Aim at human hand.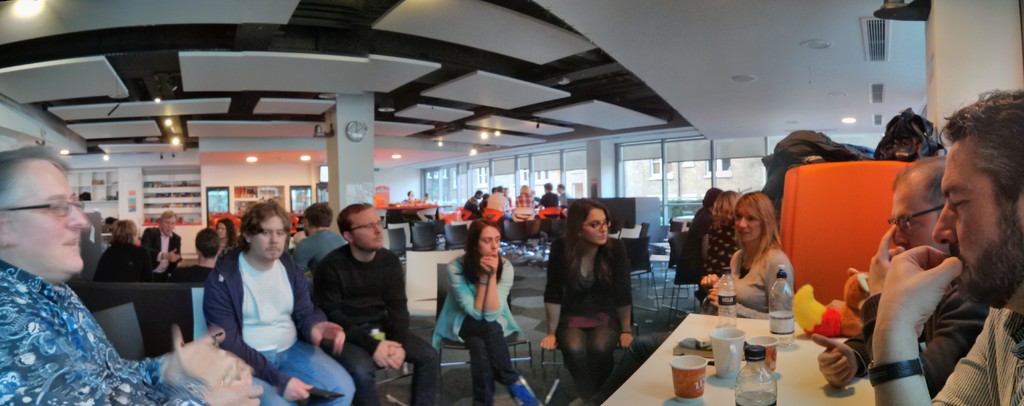
Aimed at (x1=278, y1=375, x2=313, y2=403).
